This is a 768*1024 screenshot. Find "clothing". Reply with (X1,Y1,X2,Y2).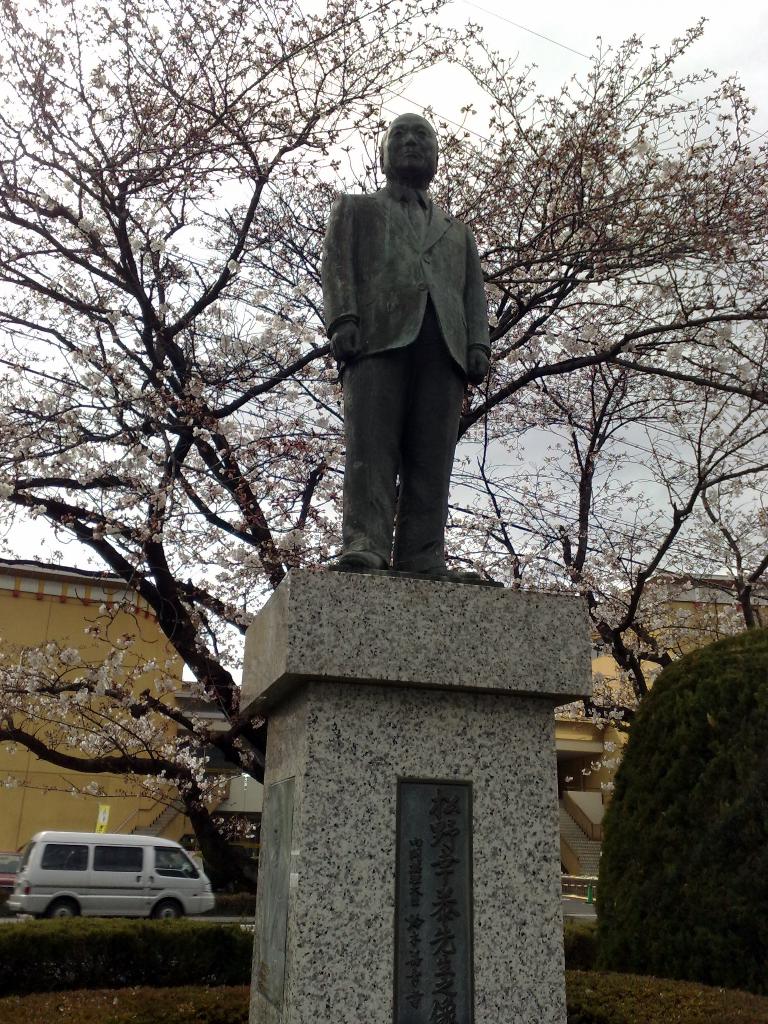
(318,147,500,550).
